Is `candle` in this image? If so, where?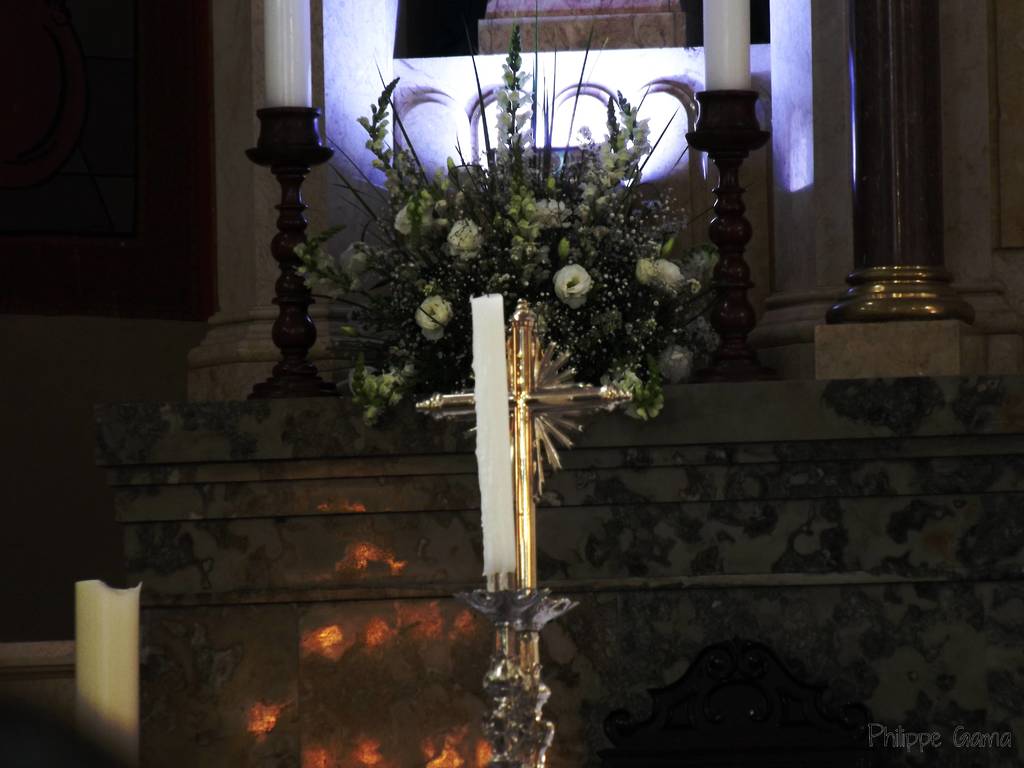
Yes, at region(72, 575, 145, 767).
